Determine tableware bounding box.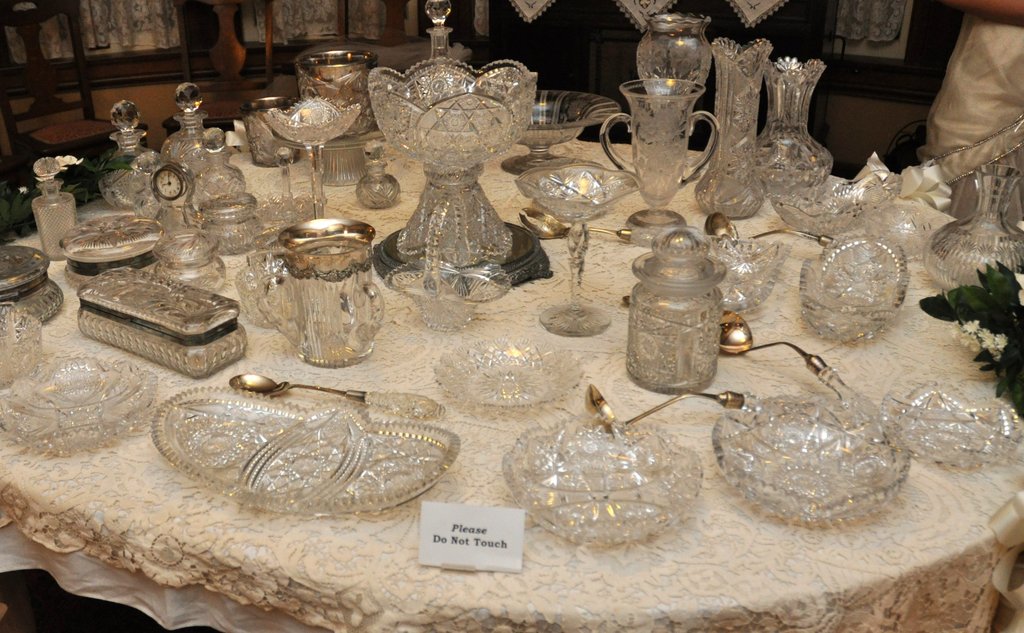
Determined: locate(627, 227, 728, 396).
